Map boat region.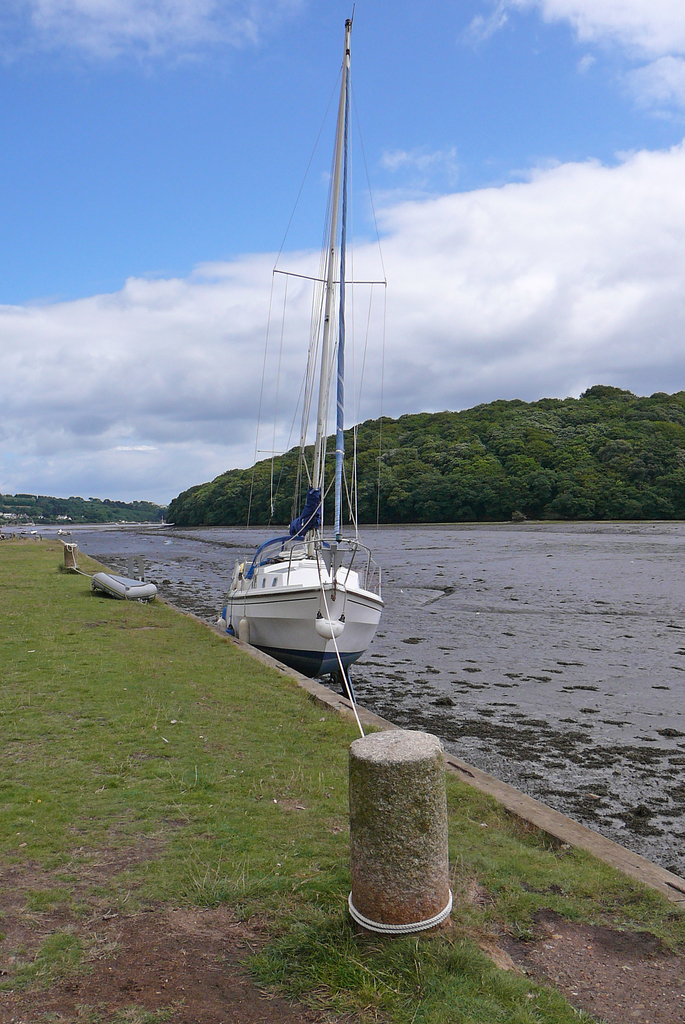
Mapped to detection(191, 49, 437, 671).
